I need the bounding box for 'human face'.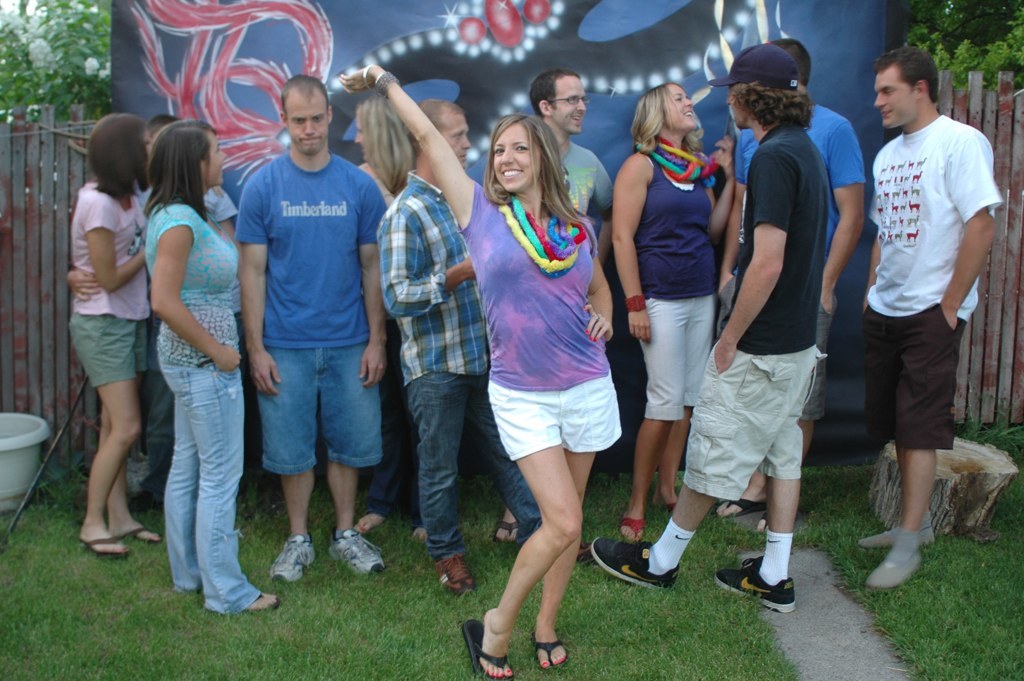
Here it is: box(665, 85, 694, 134).
